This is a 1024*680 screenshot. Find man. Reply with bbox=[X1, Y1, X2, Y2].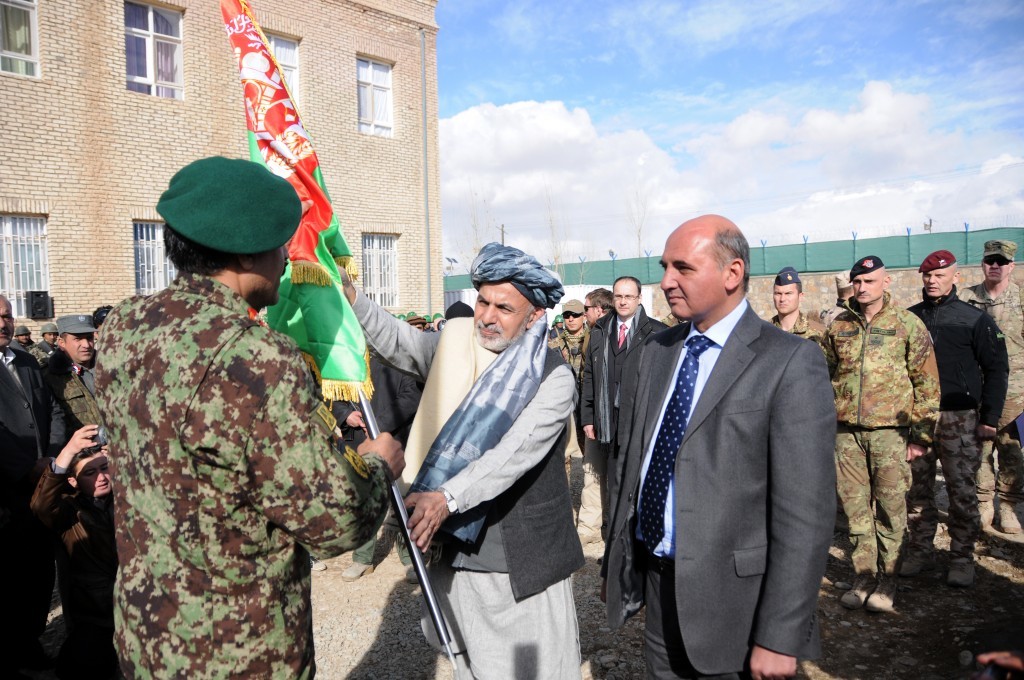
bbox=[0, 295, 54, 502].
